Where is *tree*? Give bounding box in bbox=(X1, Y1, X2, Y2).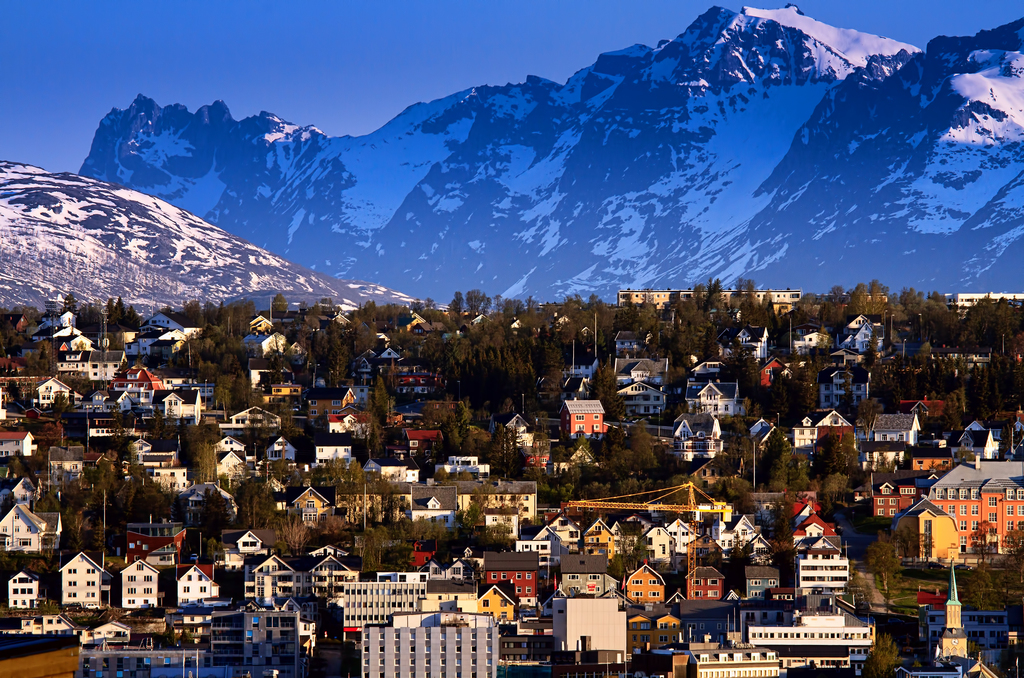
bbox=(398, 503, 449, 549).
